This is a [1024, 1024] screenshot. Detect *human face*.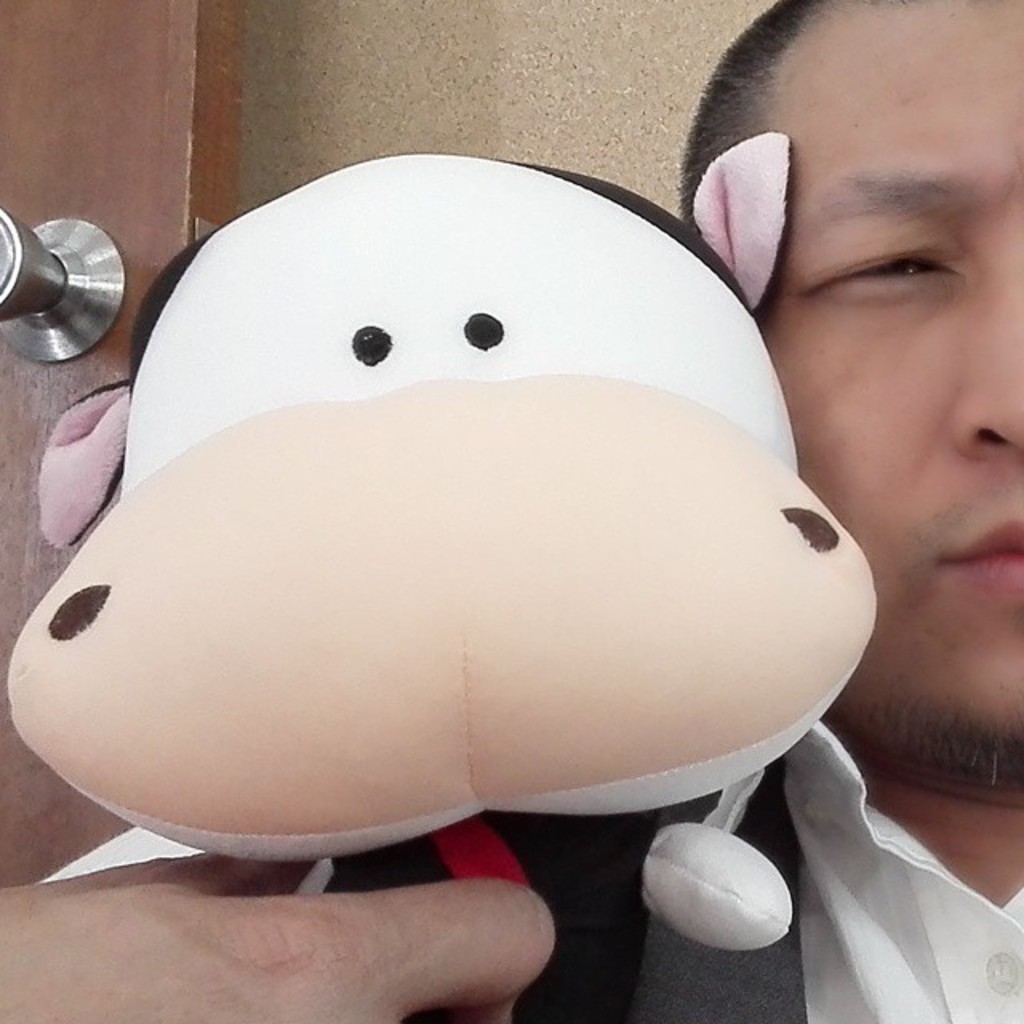
746 0 1022 778.
